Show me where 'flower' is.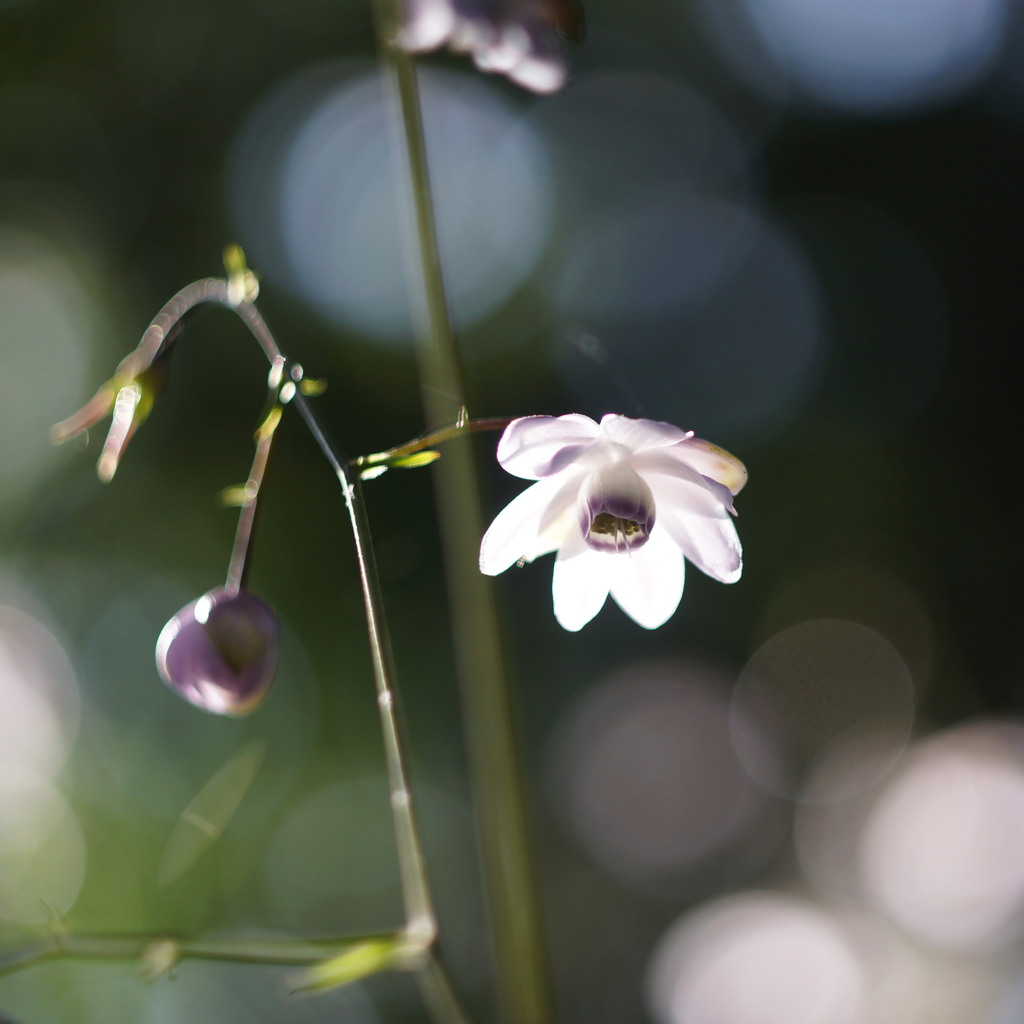
'flower' is at <bbox>490, 390, 774, 644</bbox>.
